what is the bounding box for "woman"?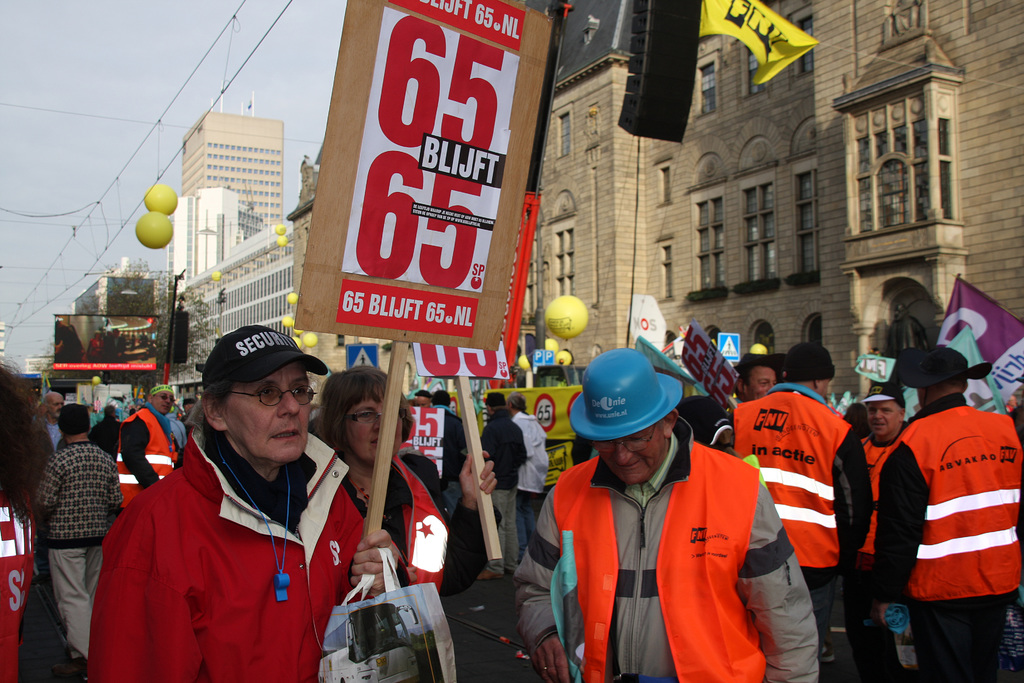
locate(314, 366, 499, 584).
